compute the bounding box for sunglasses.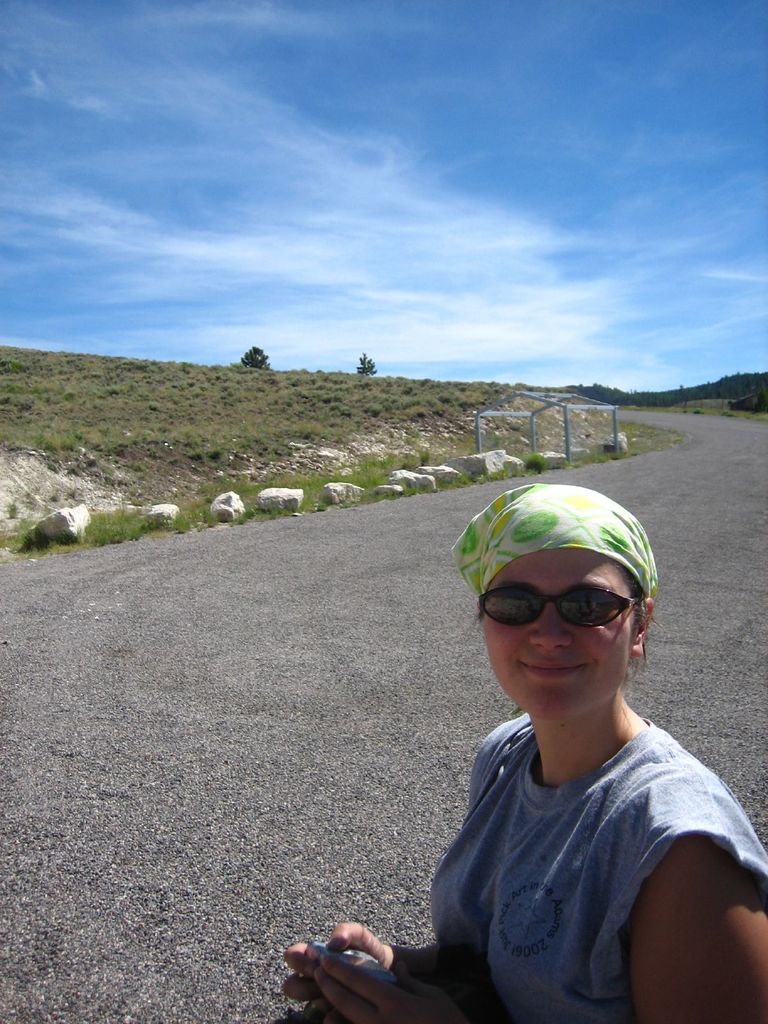
box=[476, 582, 640, 628].
